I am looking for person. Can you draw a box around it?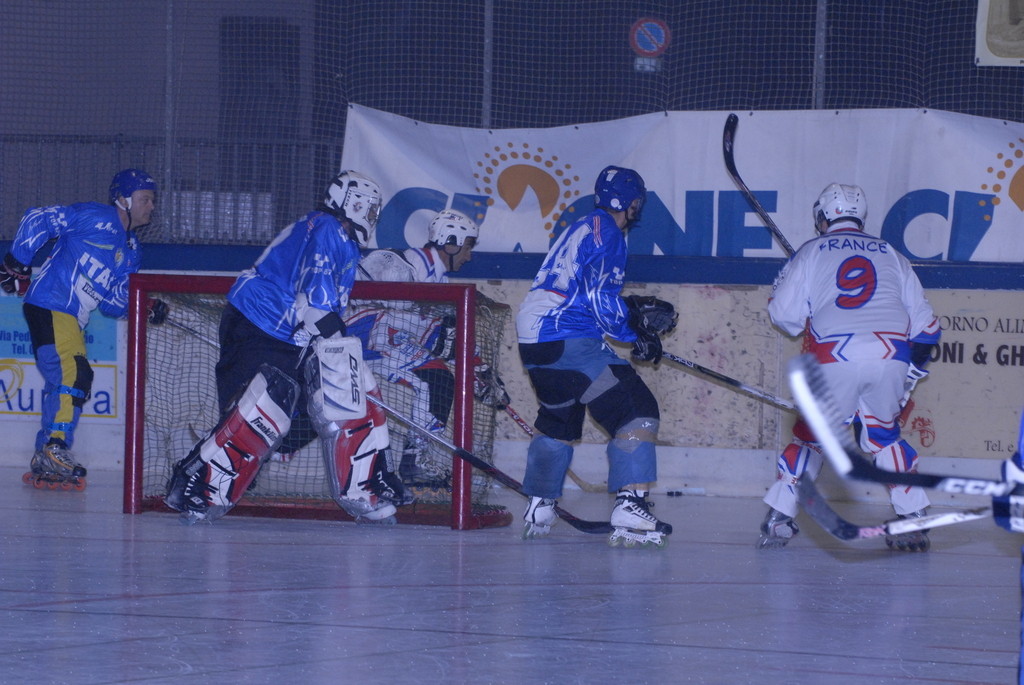
Sure, the bounding box is select_region(0, 168, 172, 480).
